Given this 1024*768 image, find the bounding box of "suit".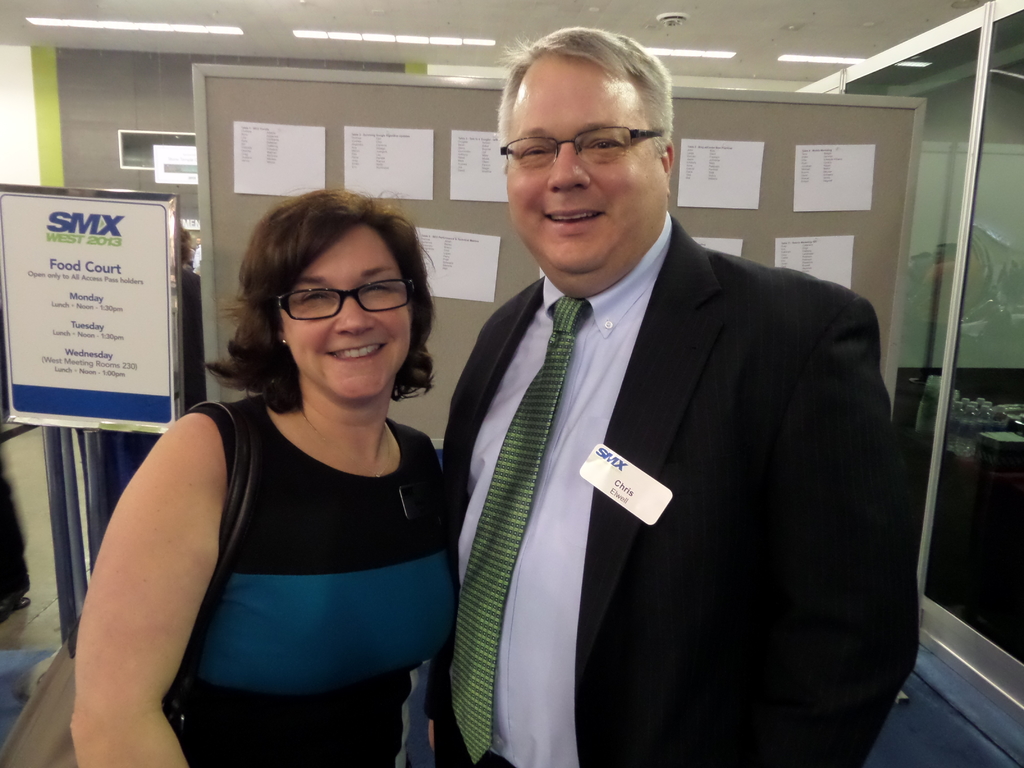
[left=422, top=204, right=920, bottom=767].
